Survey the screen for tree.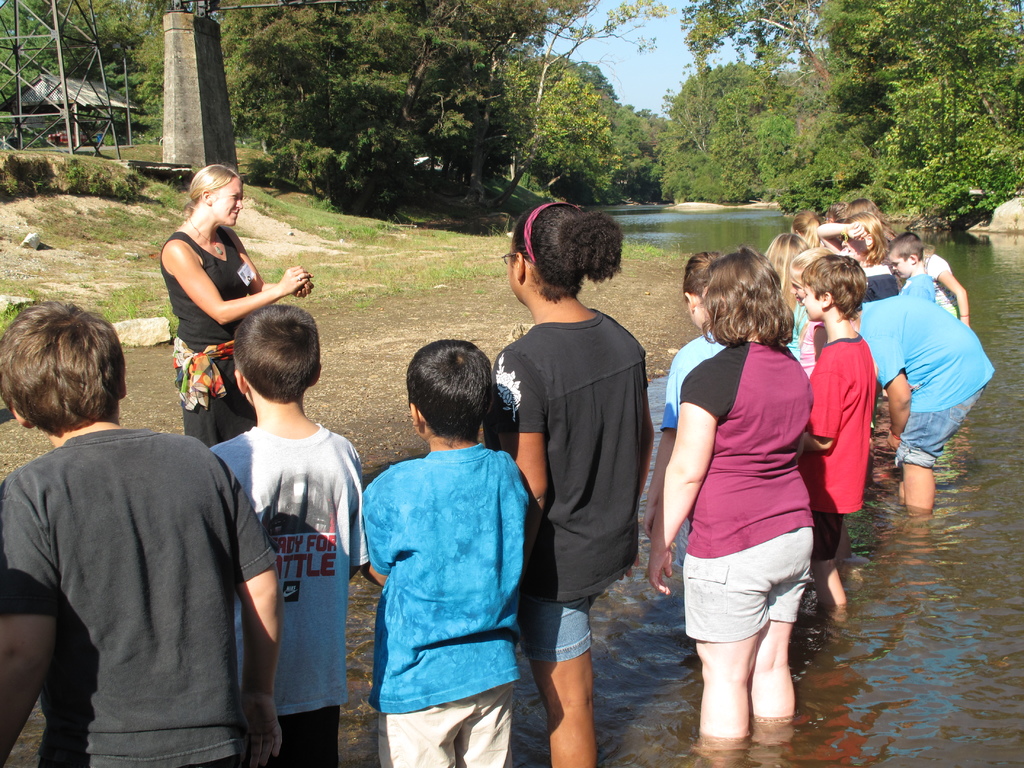
Survey found: <region>106, 0, 663, 217</region>.
